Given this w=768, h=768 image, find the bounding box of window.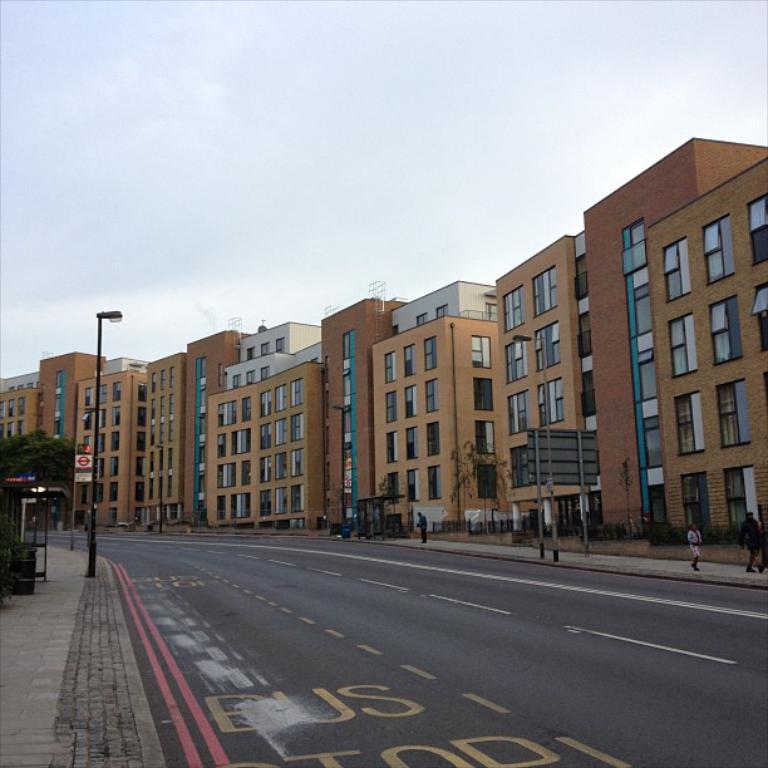
261, 389, 271, 413.
